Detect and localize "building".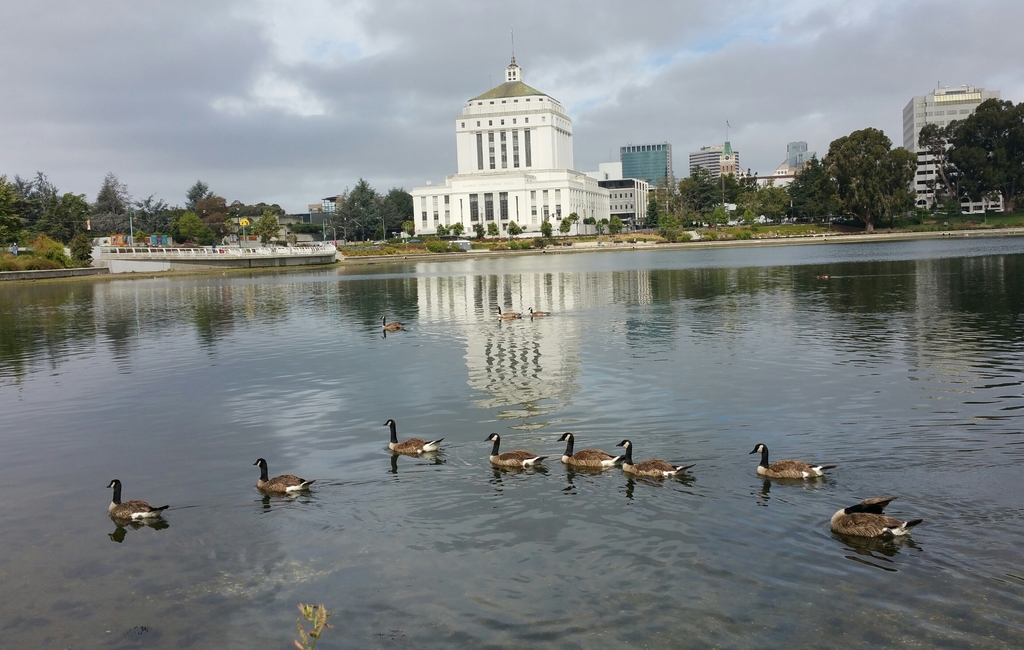
Localized at 602, 173, 654, 224.
